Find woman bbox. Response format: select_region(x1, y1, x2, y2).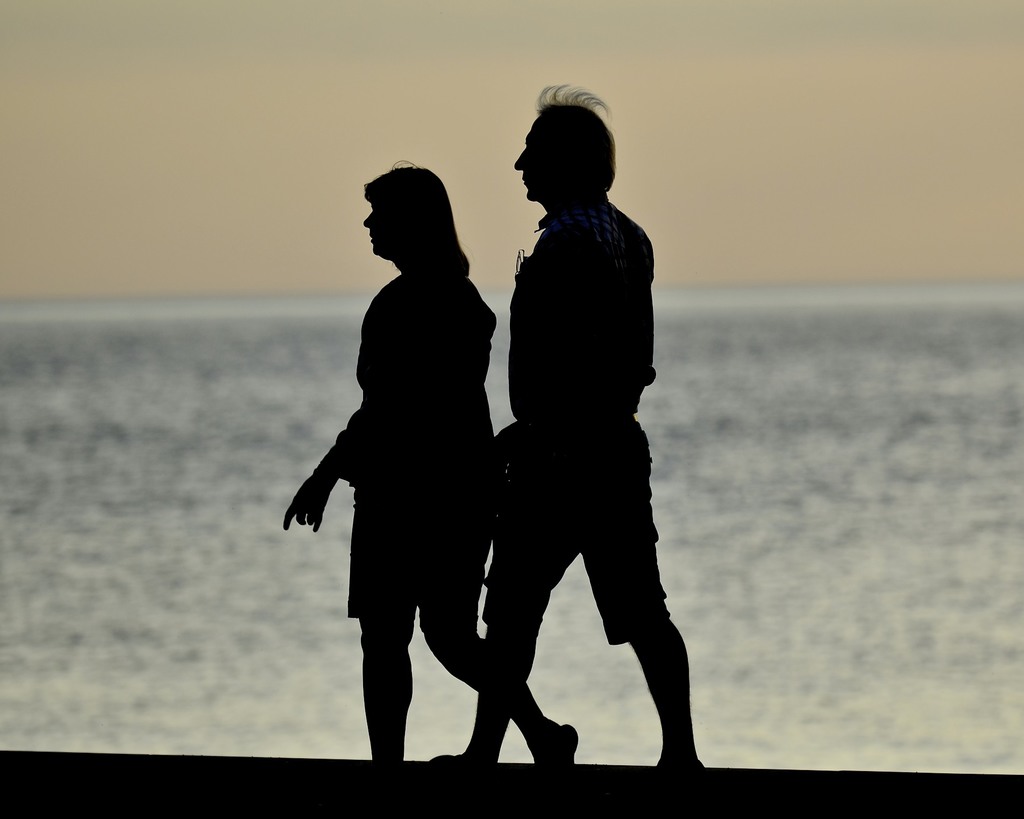
select_region(291, 169, 522, 758).
